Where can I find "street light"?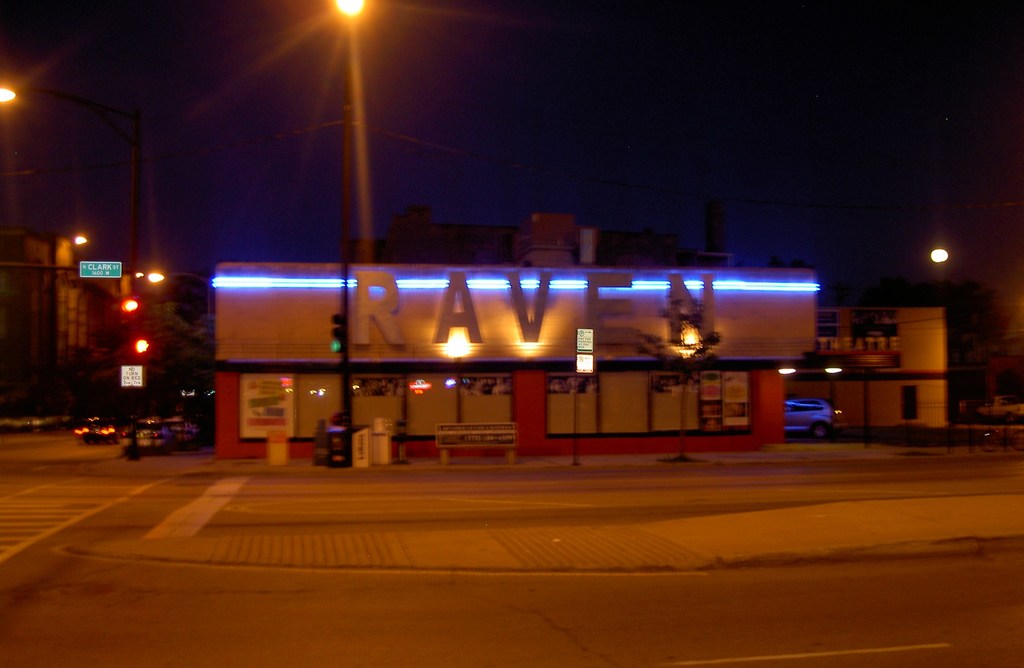
You can find it at <box>145,267,205,310</box>.
